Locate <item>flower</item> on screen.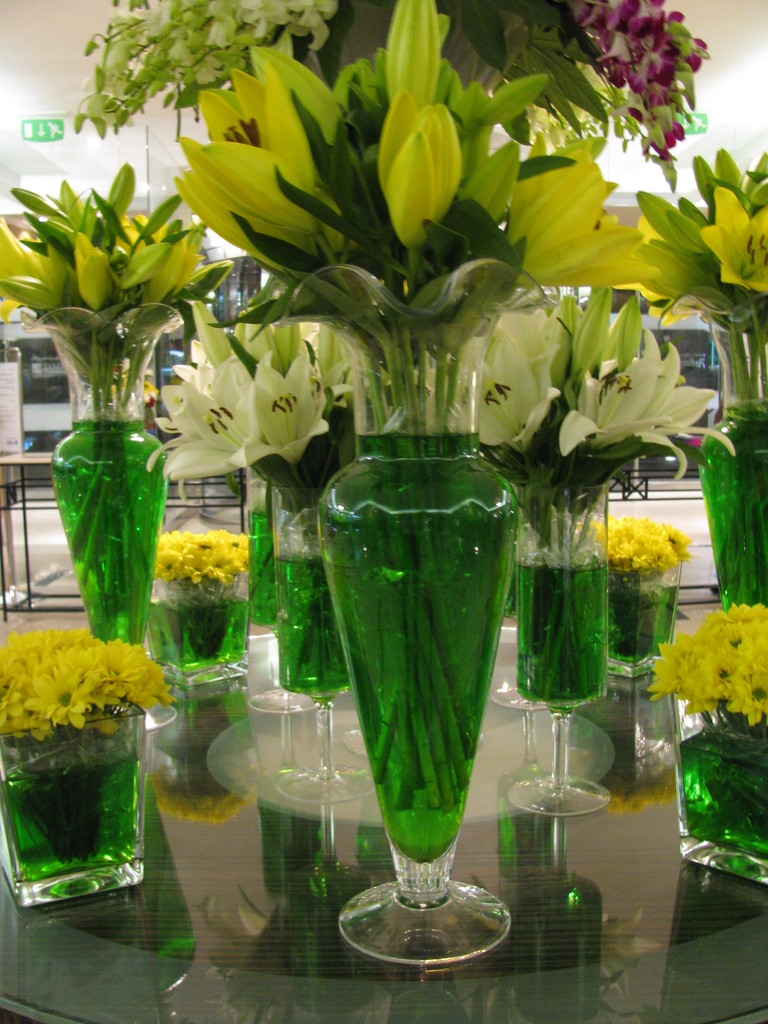
On screen at {"left": 701, "top": 188, "right": 767, "bottom": 291}.
